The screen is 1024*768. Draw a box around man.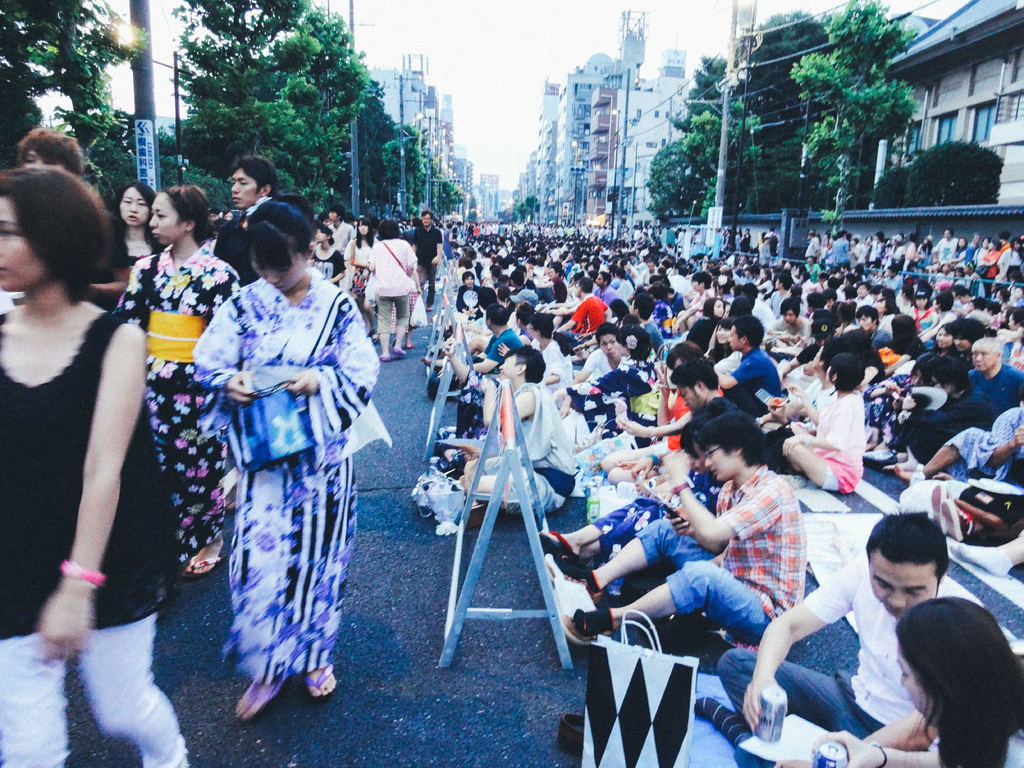
[724, 321, 781, 422].
